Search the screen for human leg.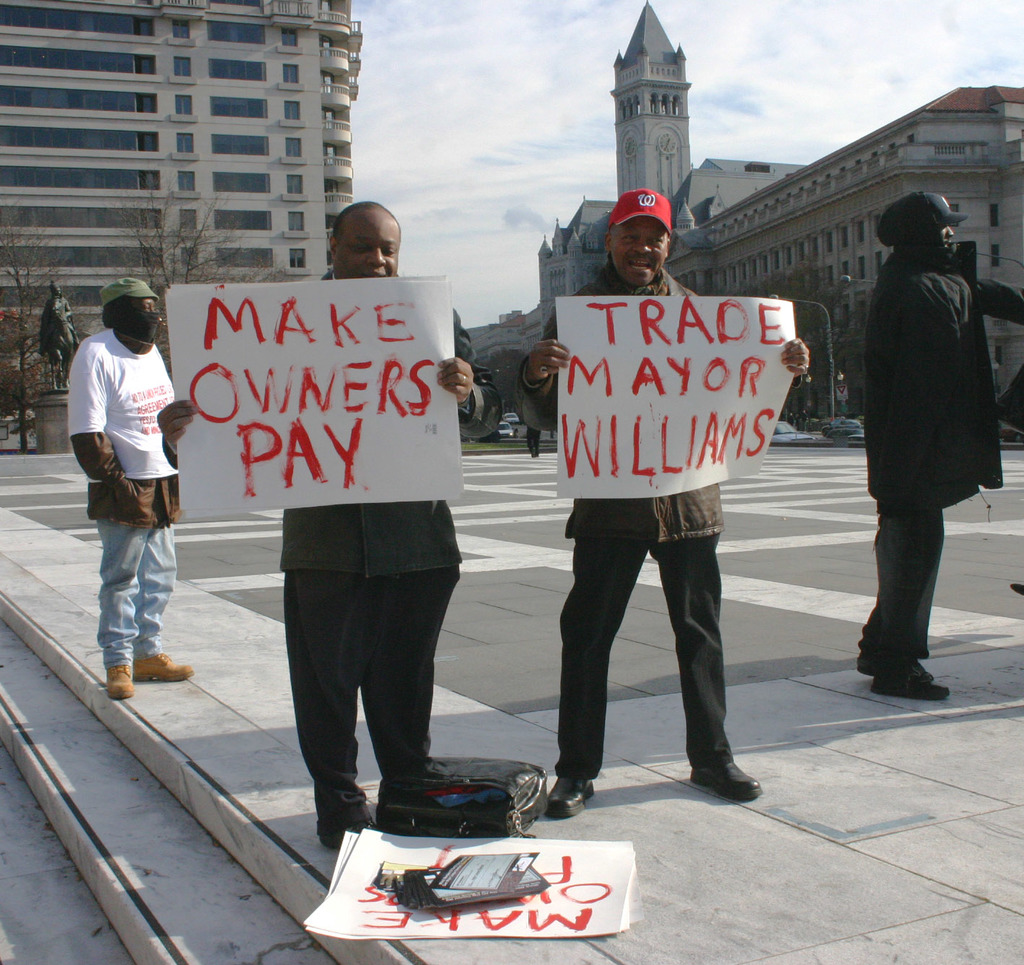
Found at bbox=[647, 529, 760, 802].
